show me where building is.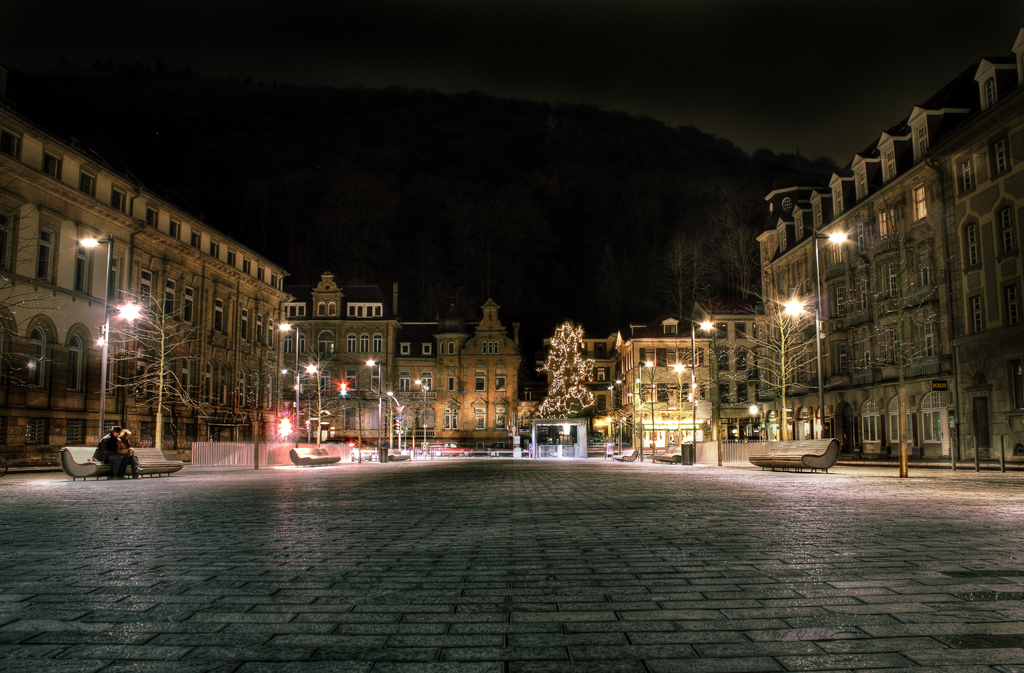
building is at 614, 318, 715, 455.
